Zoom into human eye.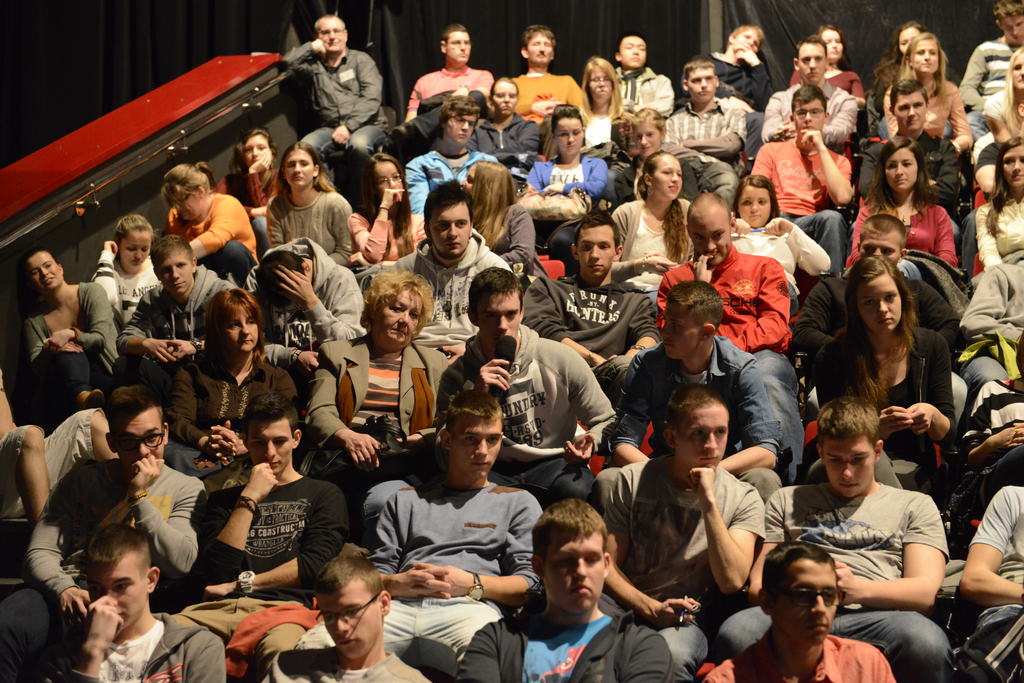
Zoom target: box=[31, 268, 40, 275].
